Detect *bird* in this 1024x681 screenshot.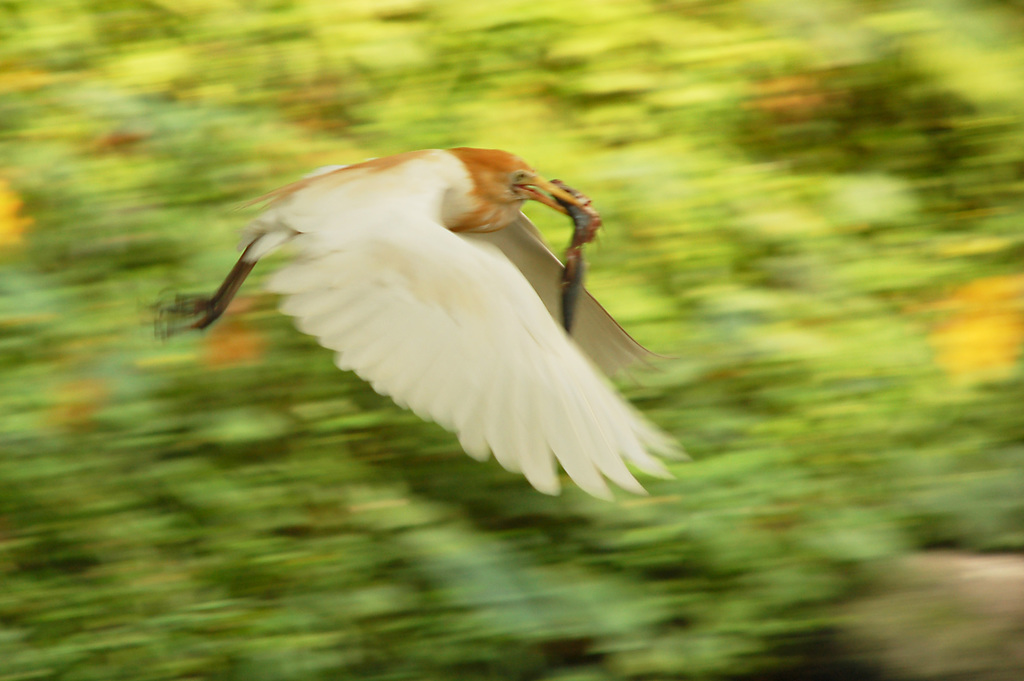
Detection: detection(190, 152, 660, 507).
